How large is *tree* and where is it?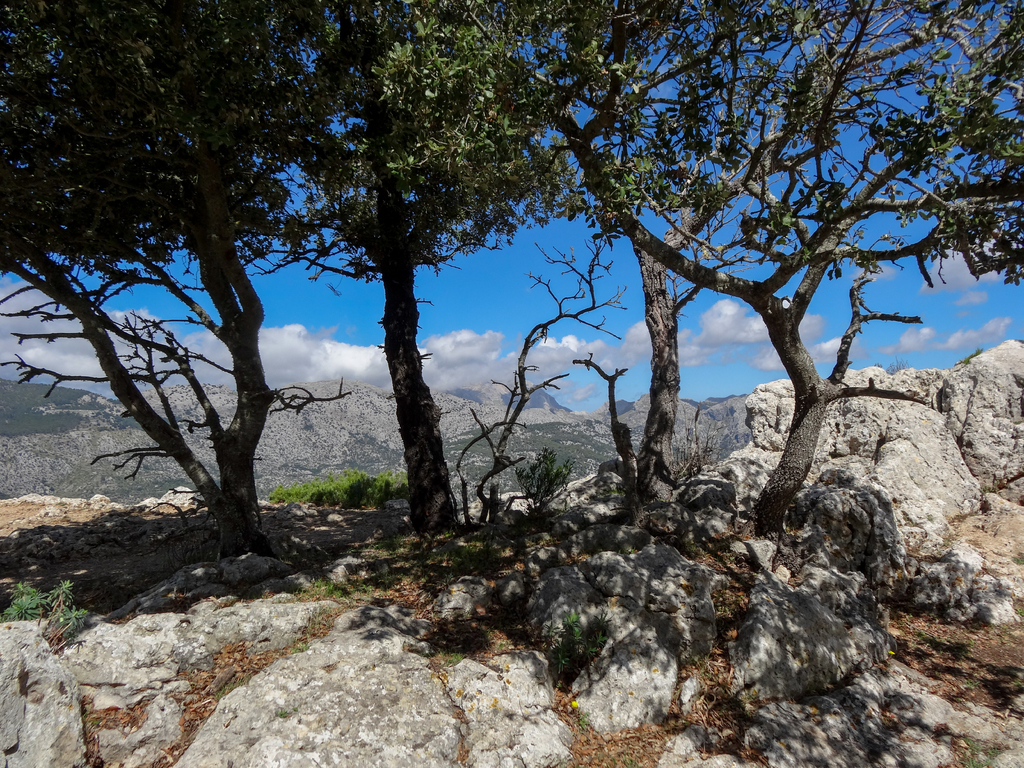
Bounding box: bbox=(0, 0, 324, 552).
